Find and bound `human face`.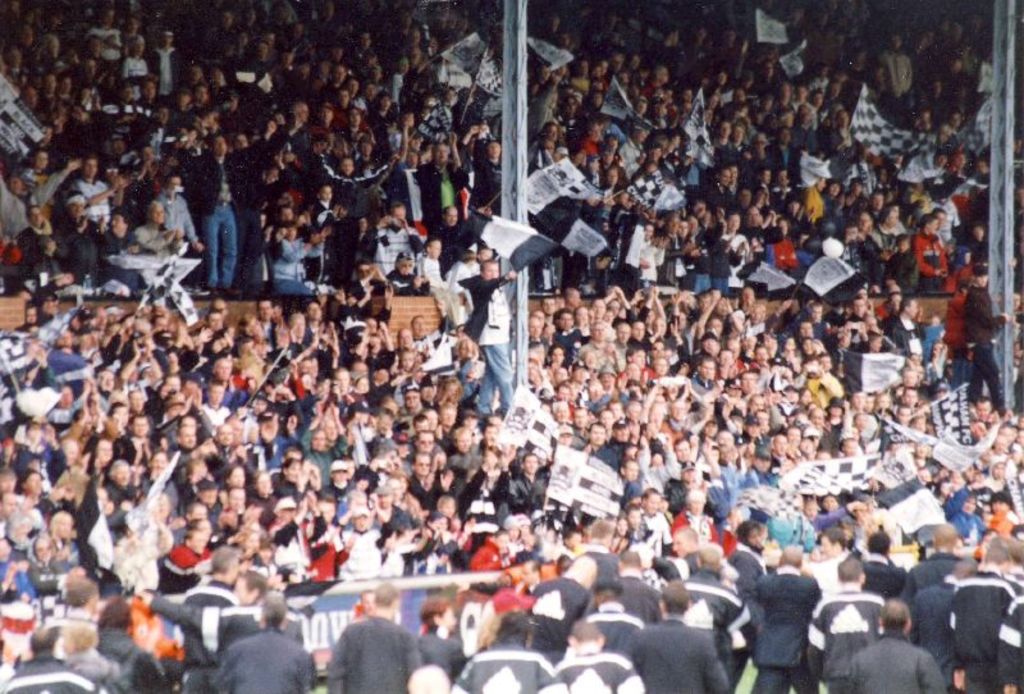
Bound: Rect(736, 127, 750, 145).
